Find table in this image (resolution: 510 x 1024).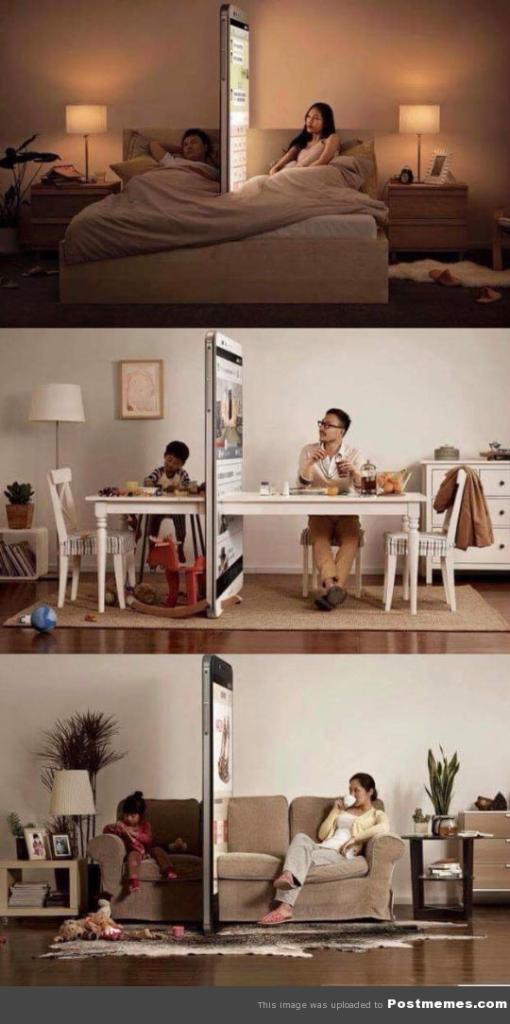
[x1=217, y1=483, x2=426, y2=616].
